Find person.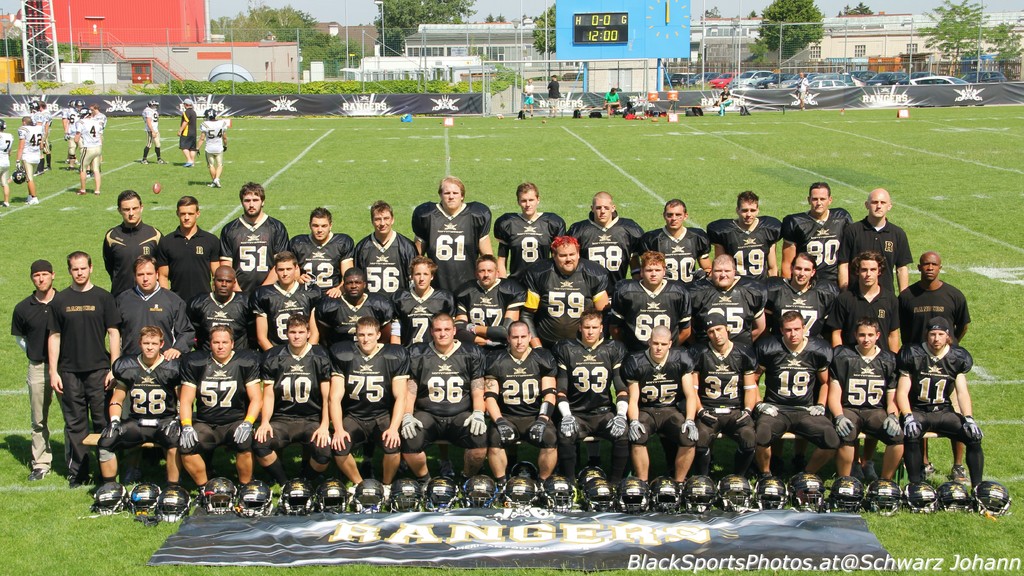
bbox(188, 257, 264, 364).
